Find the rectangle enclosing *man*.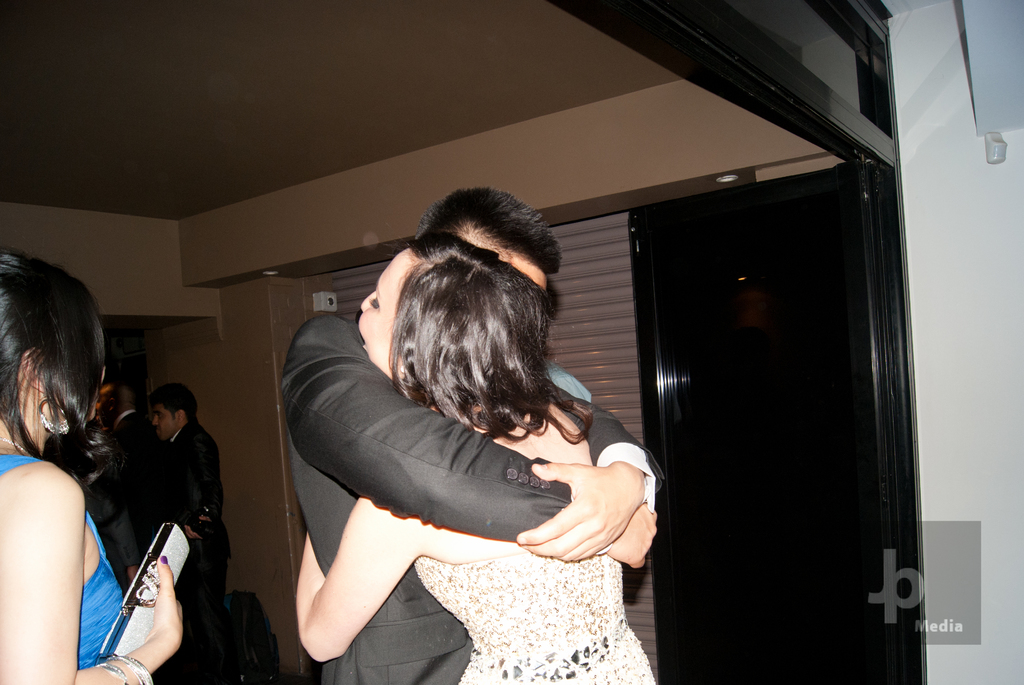
region(93, 381, 168, 501).
